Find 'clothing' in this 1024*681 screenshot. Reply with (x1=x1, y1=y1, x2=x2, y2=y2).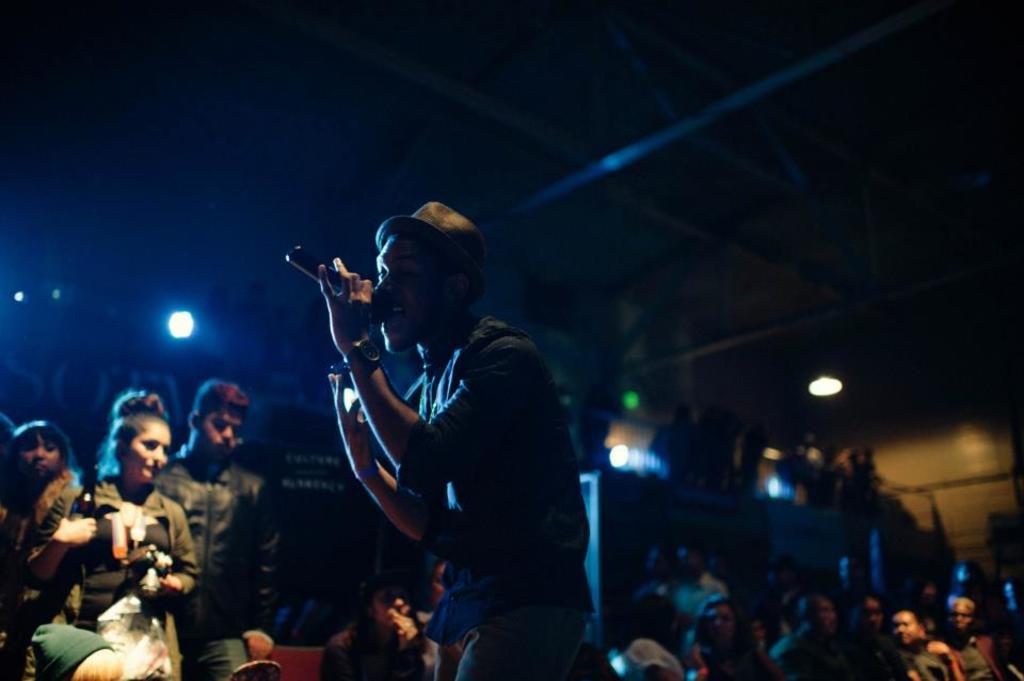
(x1=398, y1=314, x2=598, y2=680).
